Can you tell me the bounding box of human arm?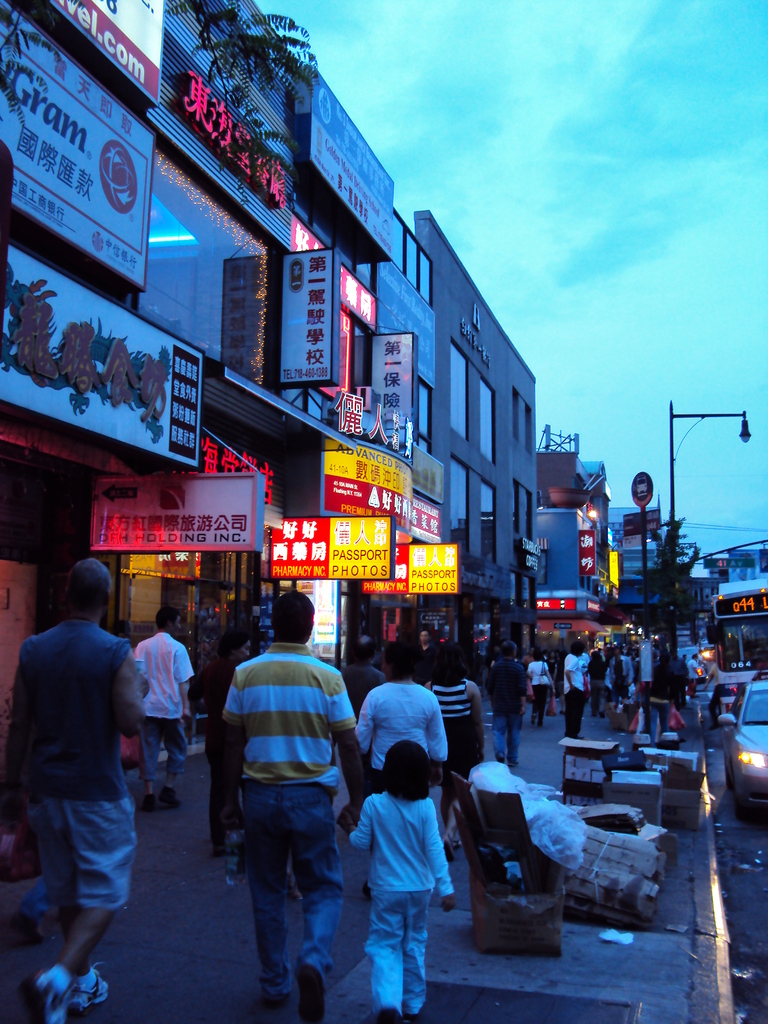
339 793 374 854.
